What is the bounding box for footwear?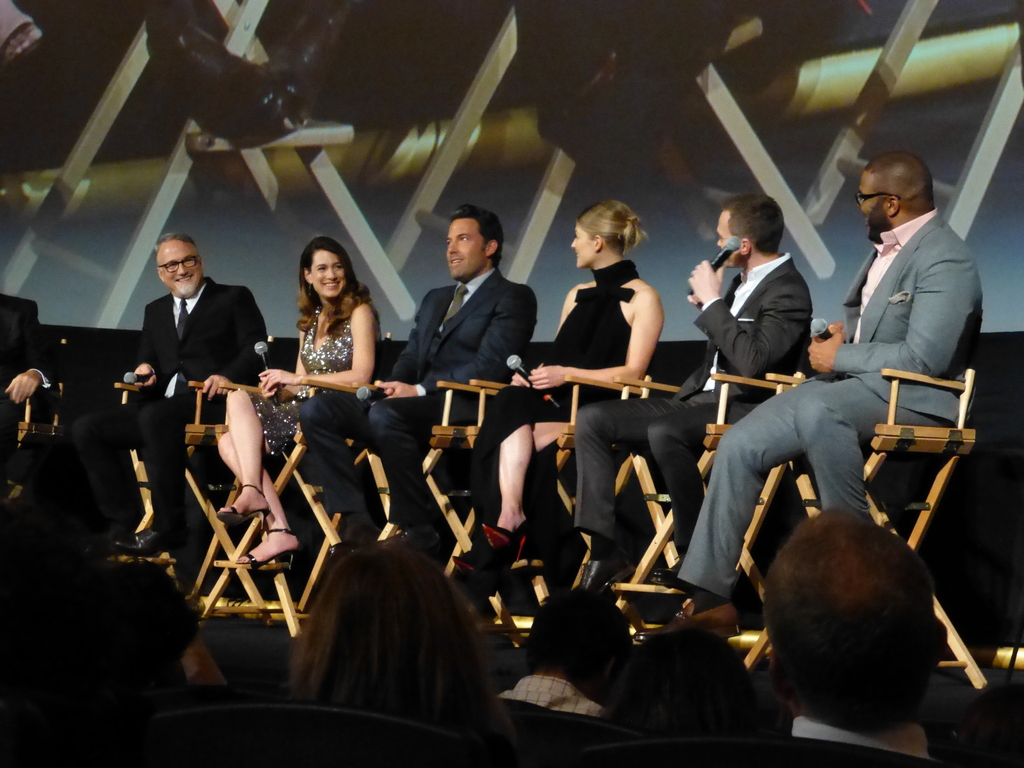
(213, 477, 270, 523).
